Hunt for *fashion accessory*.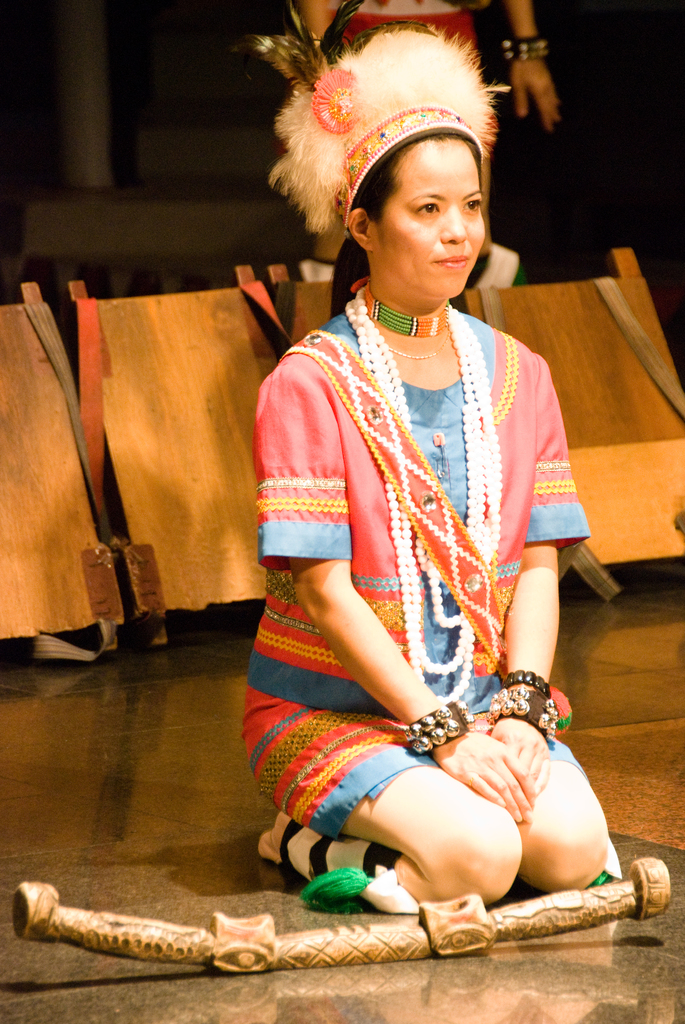
Hunted down at box=[503, 667, 555, 698].
